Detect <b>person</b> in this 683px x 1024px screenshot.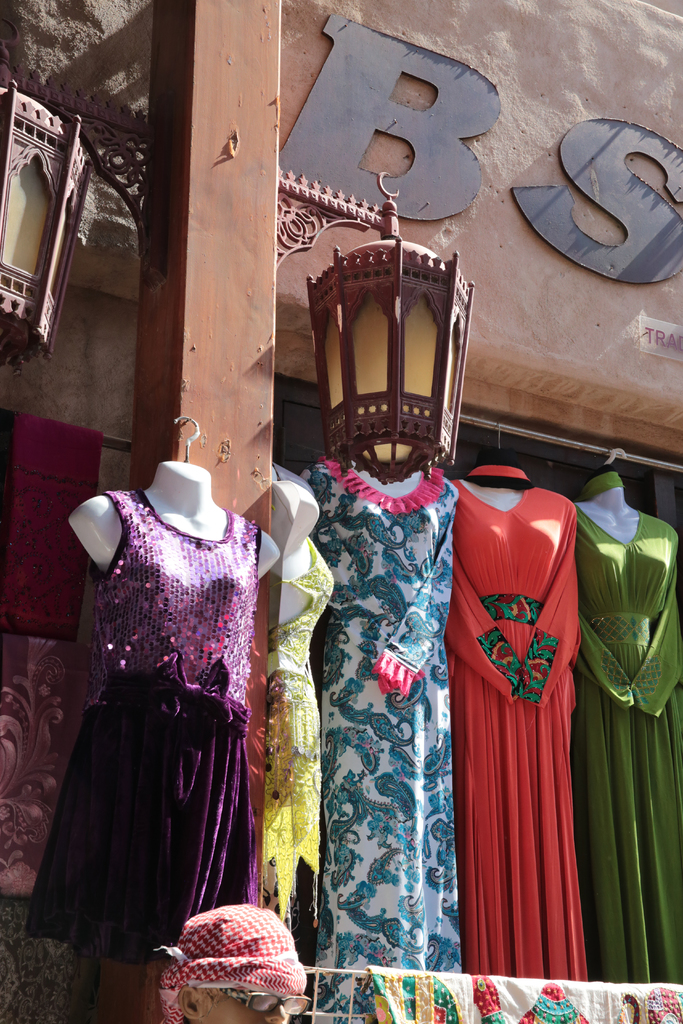
Detection: locate(170, 904, 306, 1023).
